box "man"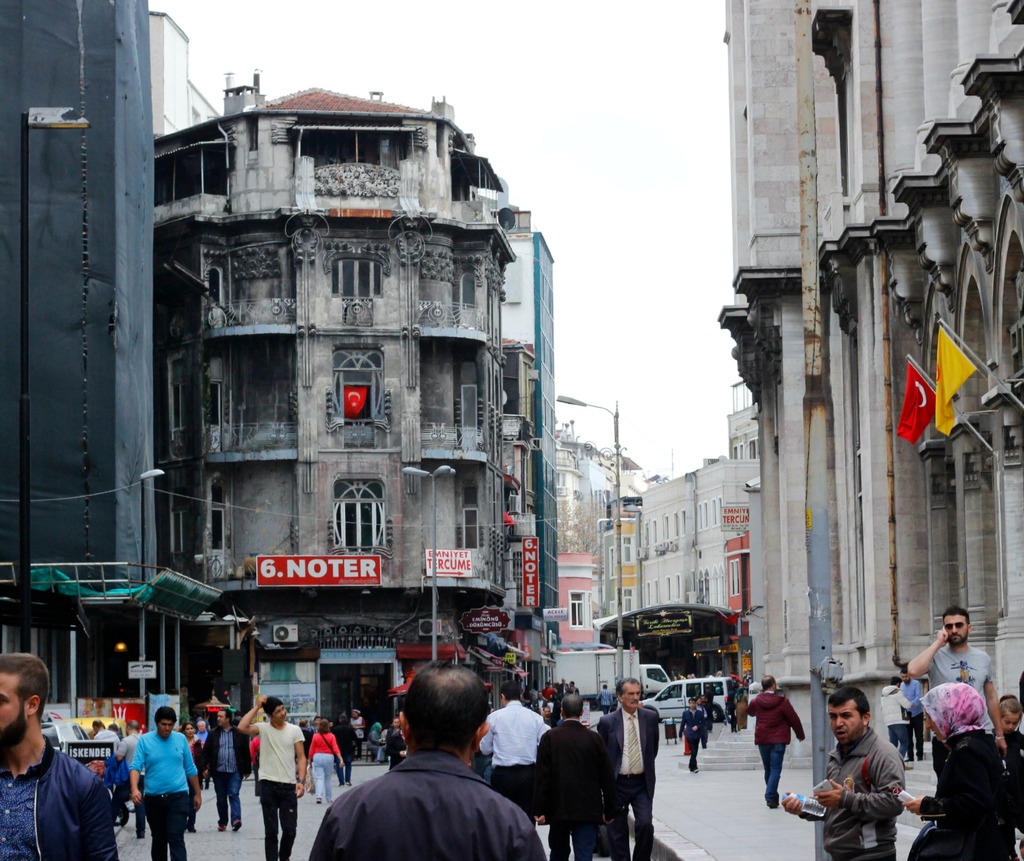
box(556, 676, 569, 696)
